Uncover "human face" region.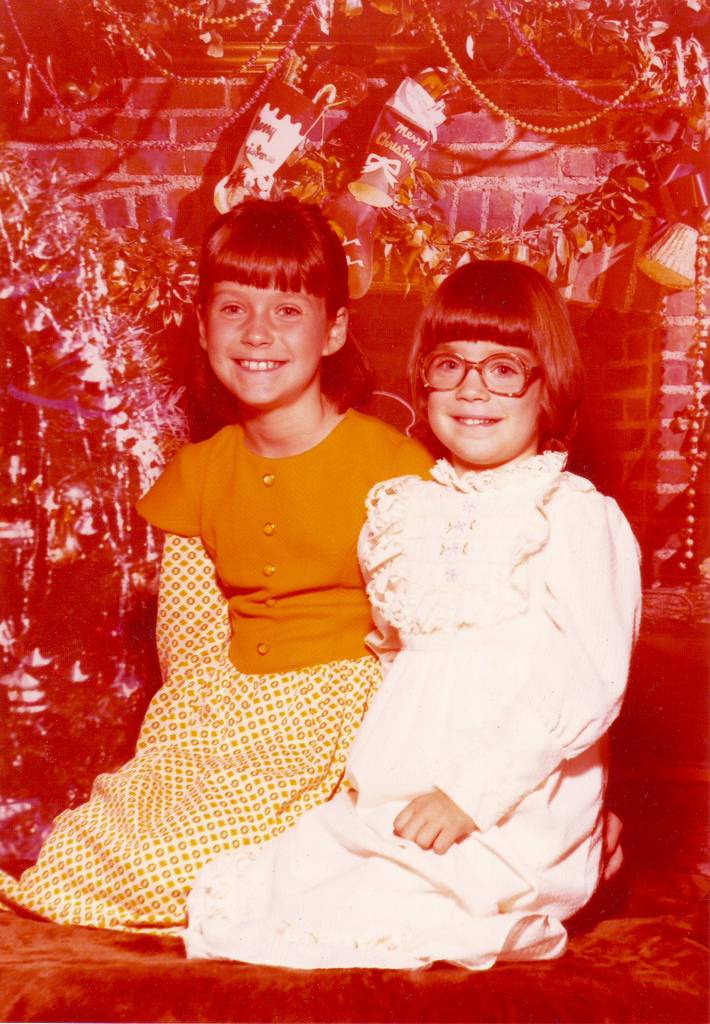
Uncovered: <box>424,339,544,465</box>.
